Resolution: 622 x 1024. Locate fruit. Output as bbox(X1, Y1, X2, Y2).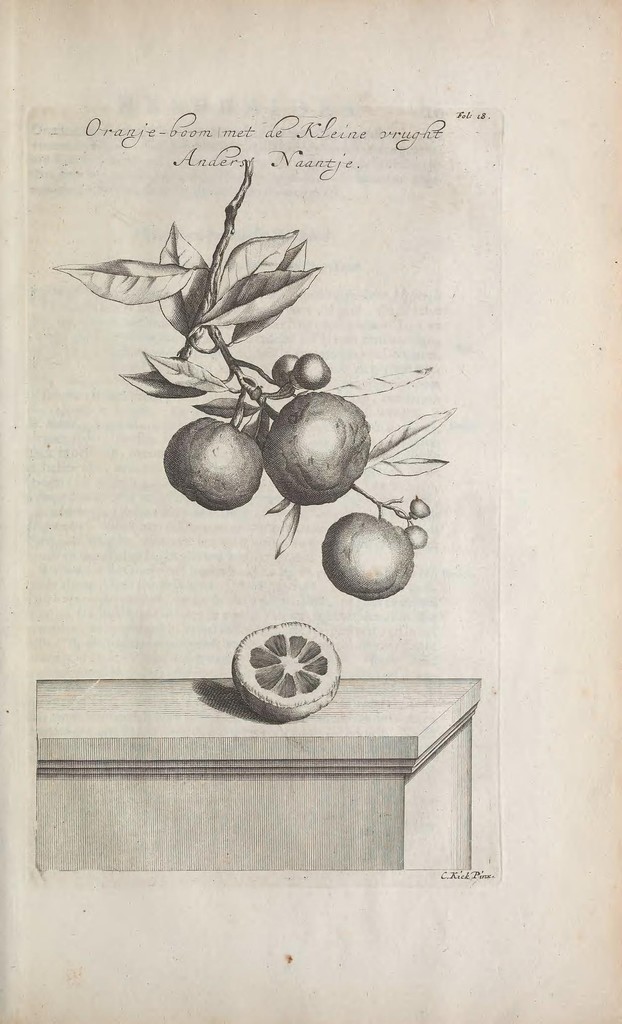
bbox(258, 390, 372, 506).
